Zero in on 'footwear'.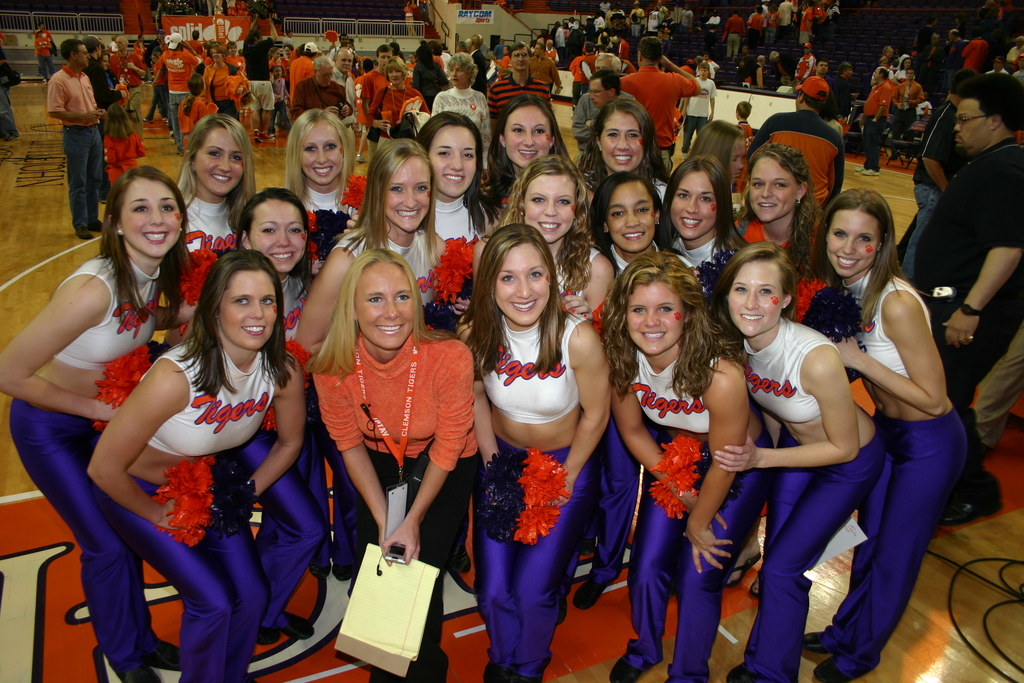
Zeroed in: detection(682, 147, 690, 156).
